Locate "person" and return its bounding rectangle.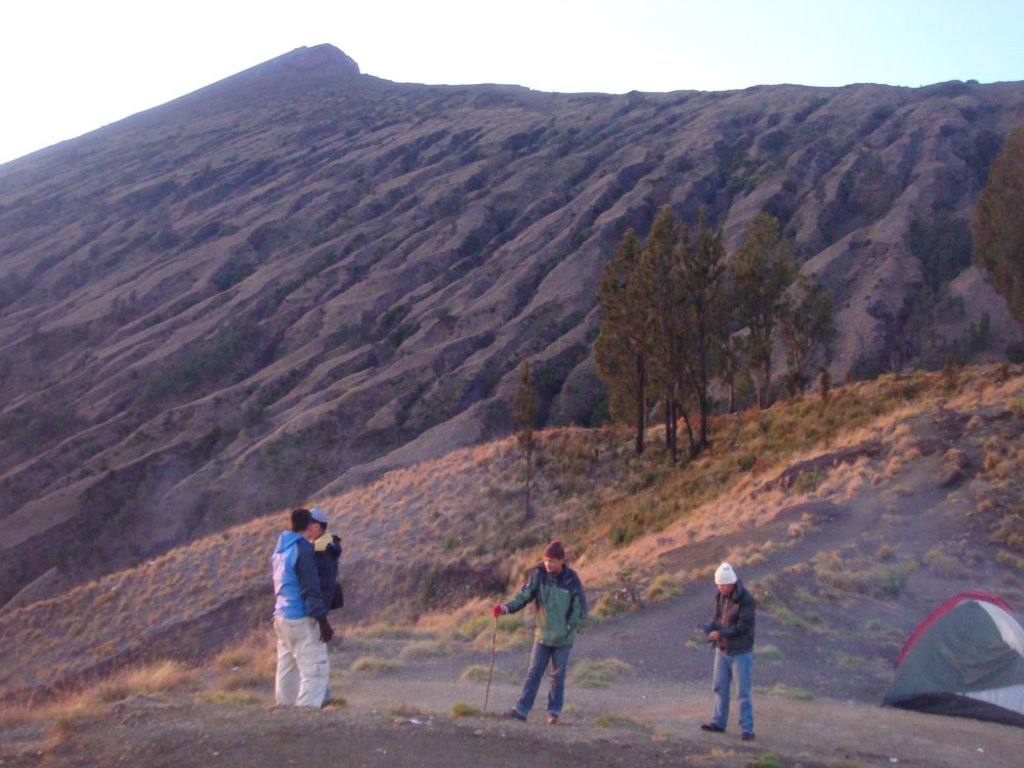
rect(268, 508, 333, 709).
